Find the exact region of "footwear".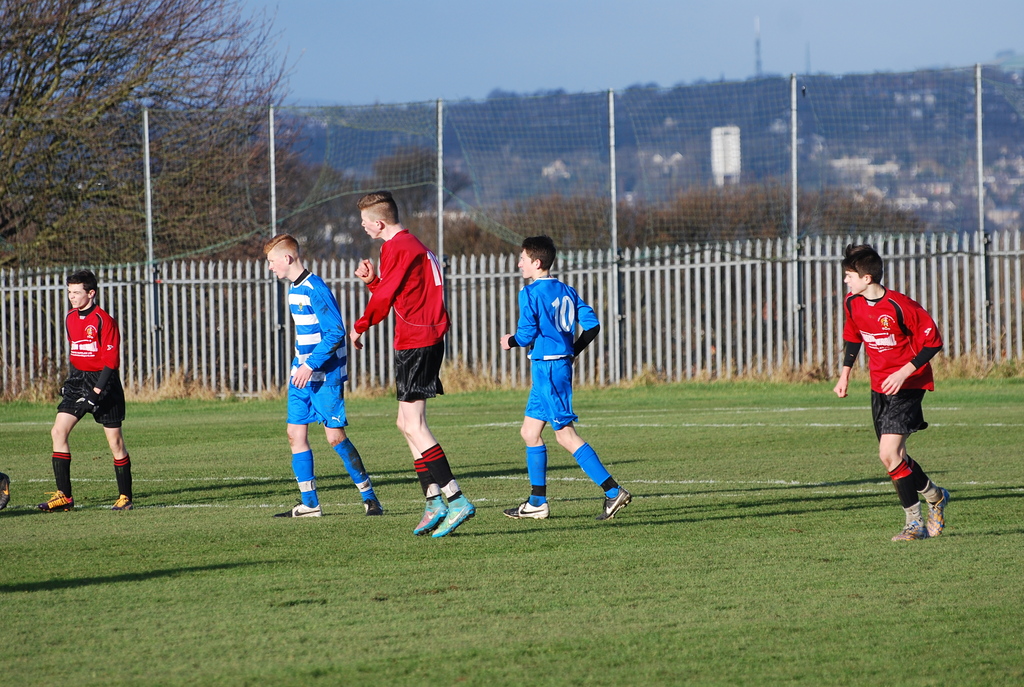
Exact region: locate(40, 488, 72, 511).
